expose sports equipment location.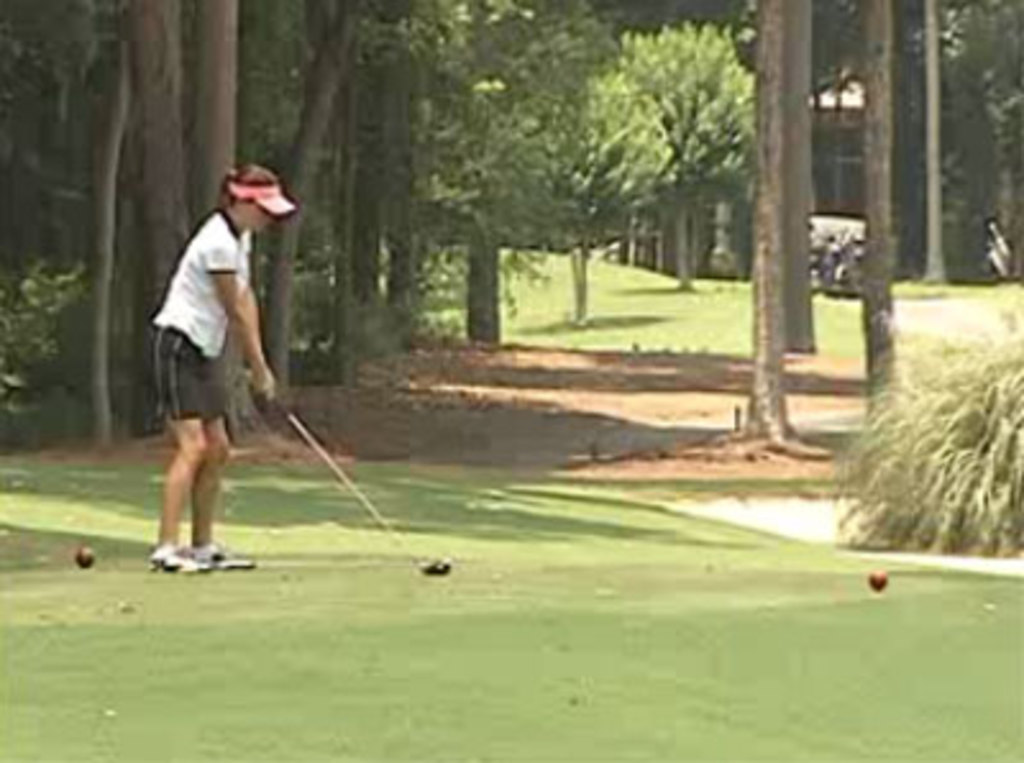
Exposed at box=[228, 187, 297, 213].
